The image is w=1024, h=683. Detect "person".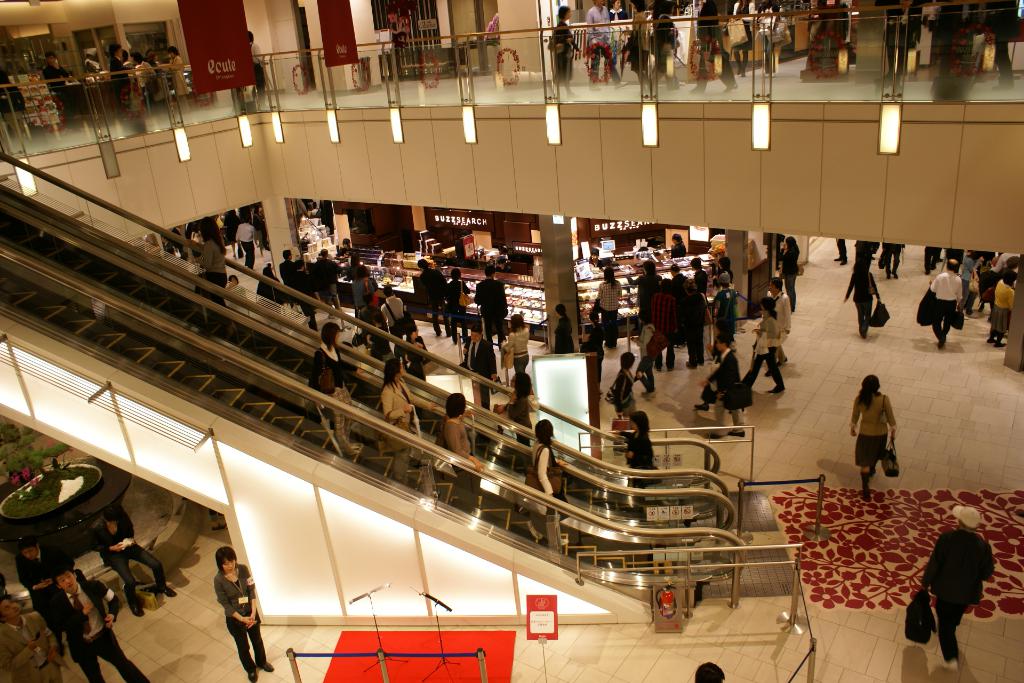
Detection: [314,314,365,448].
